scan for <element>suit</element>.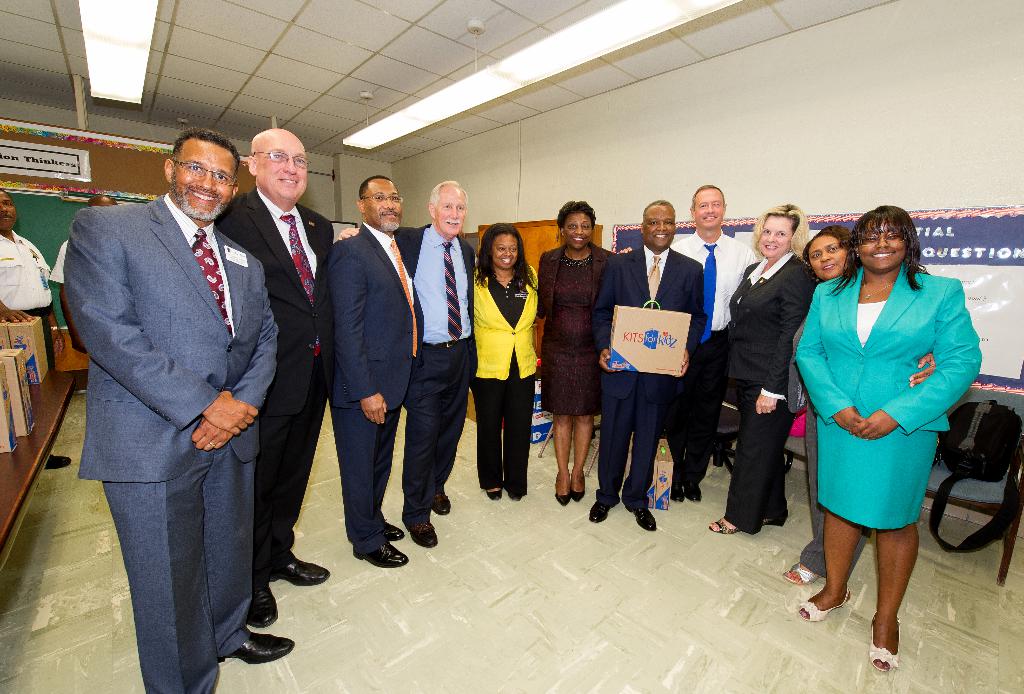
Scan result: 64/111/291/678.
